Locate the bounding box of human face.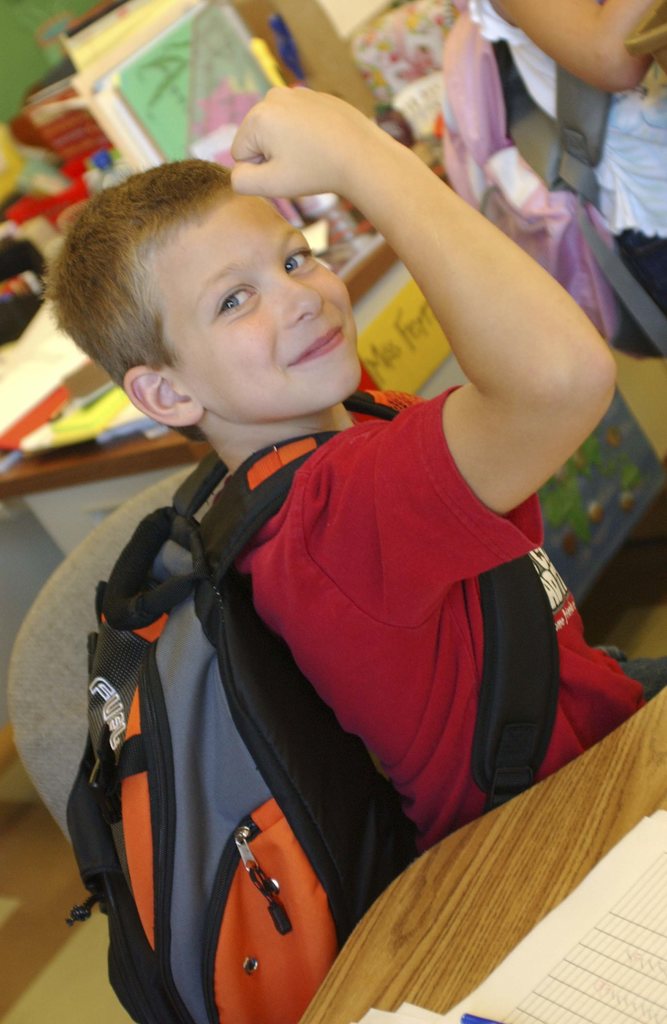
Bounding box: <box>168,196,358,413</box>.
